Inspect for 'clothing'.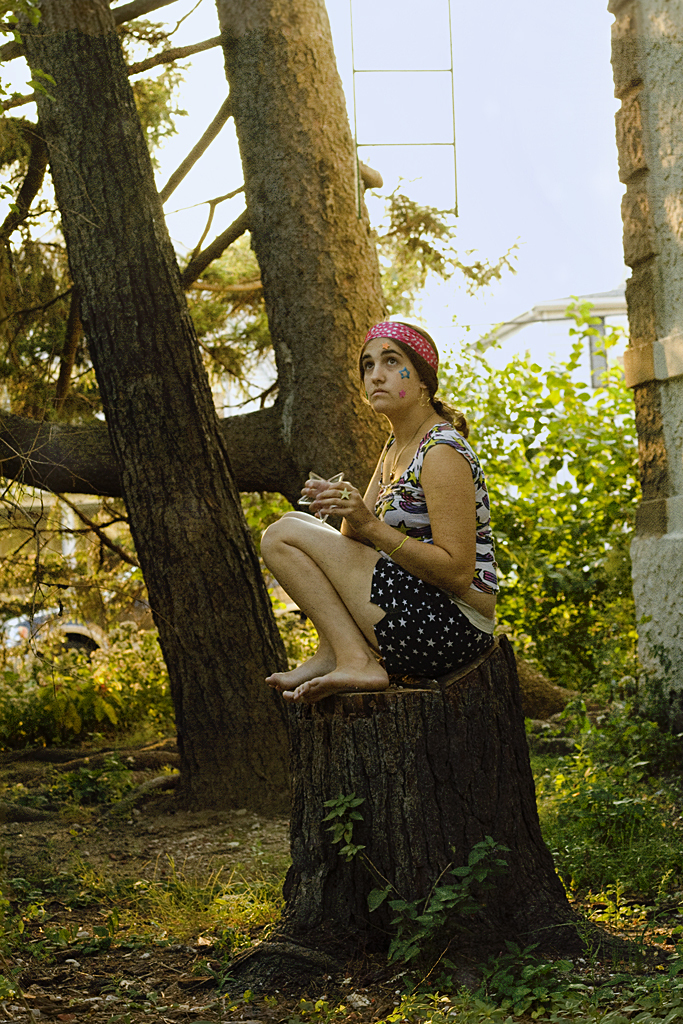
Inspection: bbox=(347, 443, 503, 681).
